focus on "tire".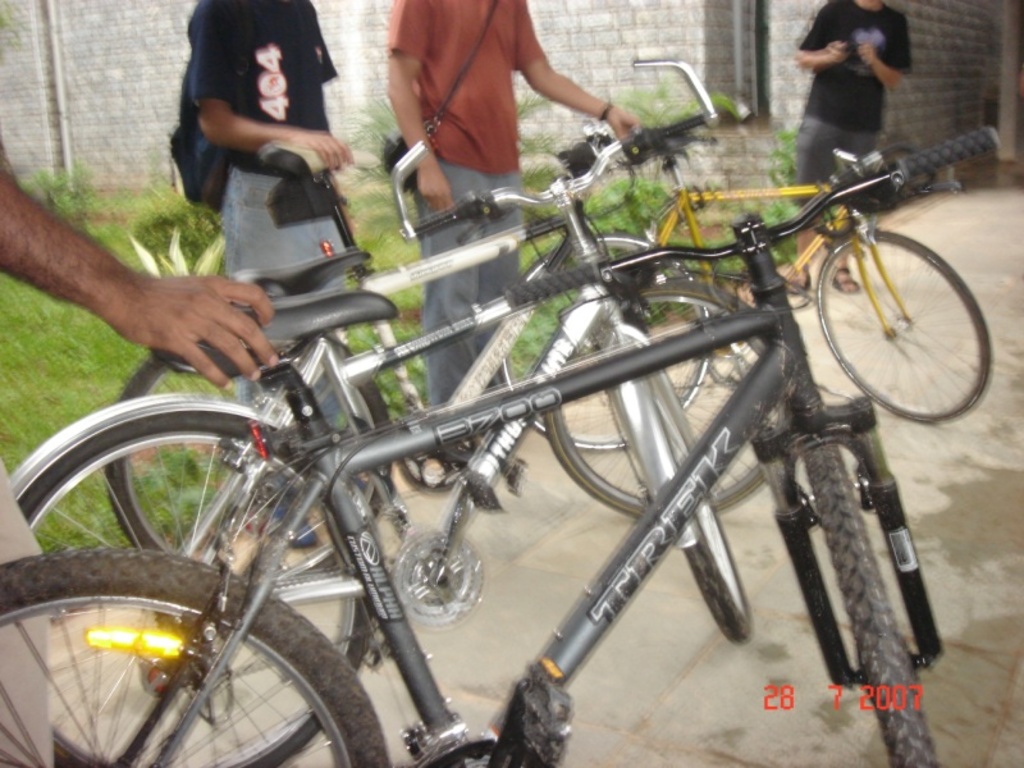
Focused at l=653, t=370, r=753, b=641.
